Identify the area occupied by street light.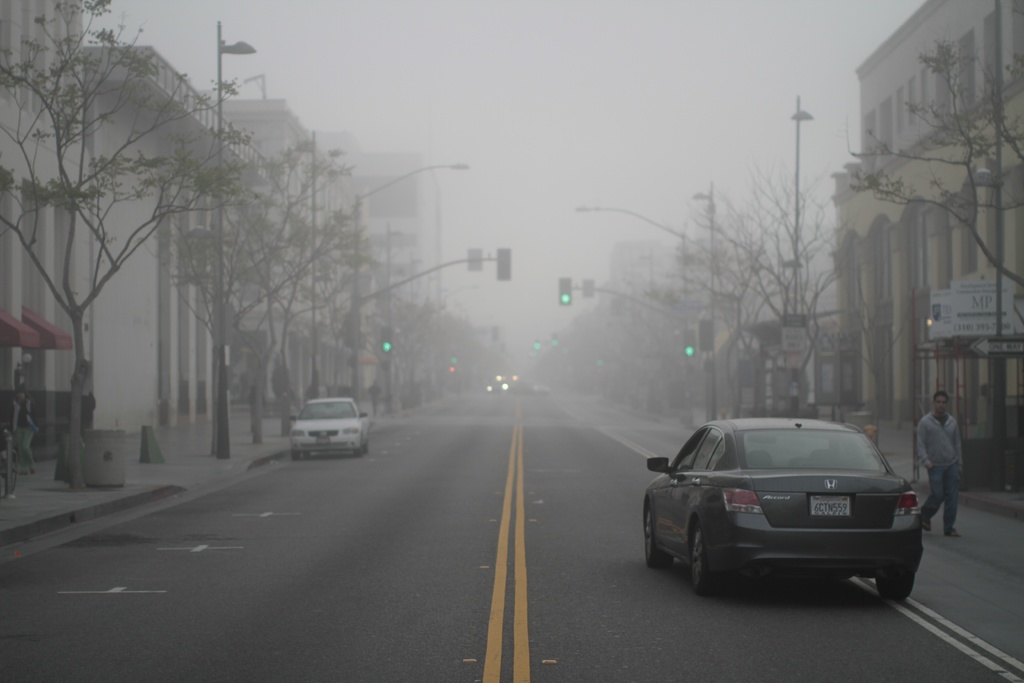
Area: region(214, 12, 252, 457).
